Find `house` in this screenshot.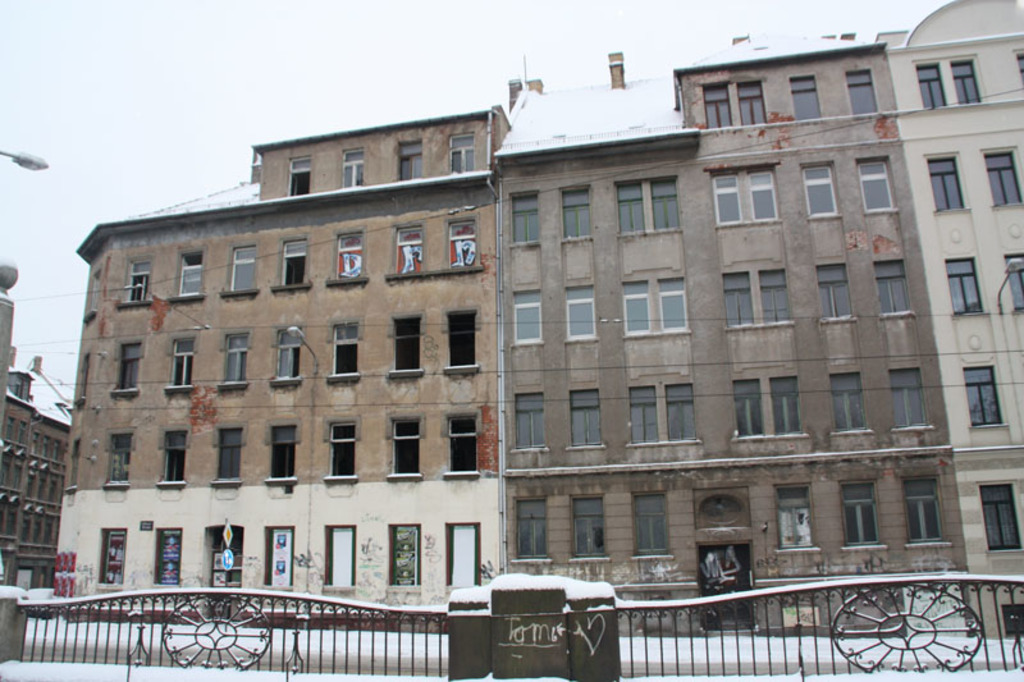
The bounding box for `house` is (45,96,521,598).
